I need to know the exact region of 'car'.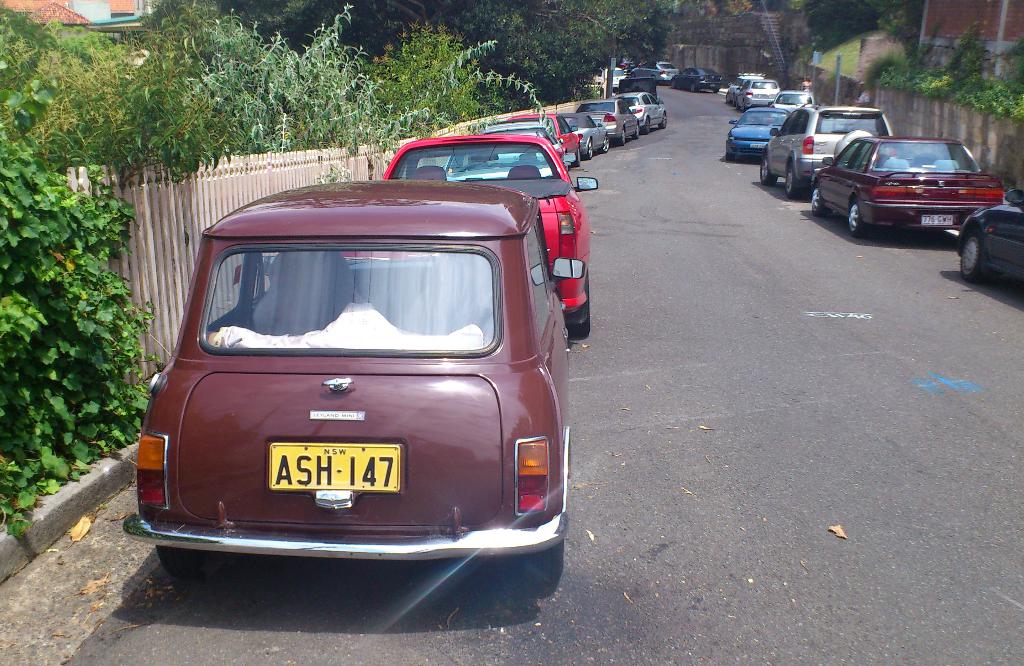
Region: locate(729, 96, 798, 158).
